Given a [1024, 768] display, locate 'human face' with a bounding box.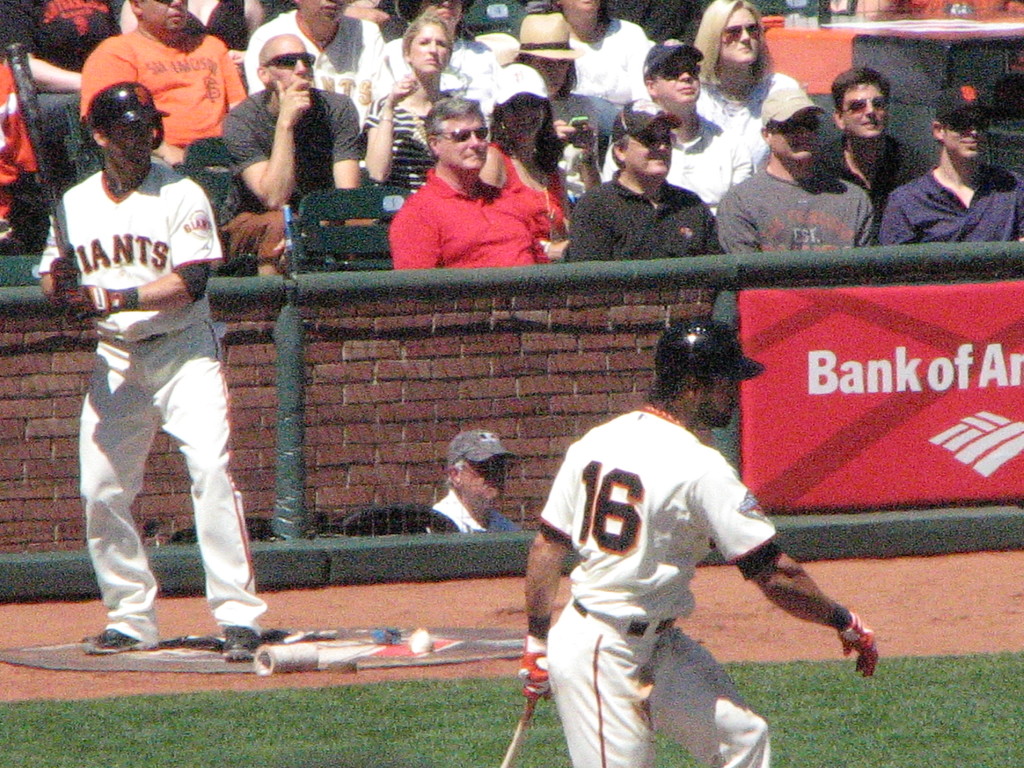
Located: bbox=(468, 460, 513, 511).
